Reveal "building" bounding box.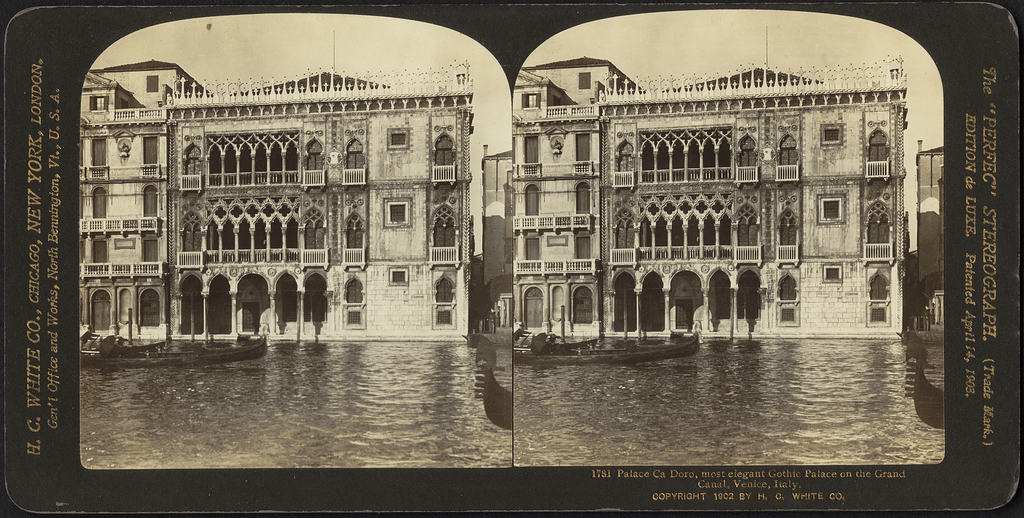
Revealed: {"x1": 171, "y1": 29, "x2": 474, "y2": 344}.
